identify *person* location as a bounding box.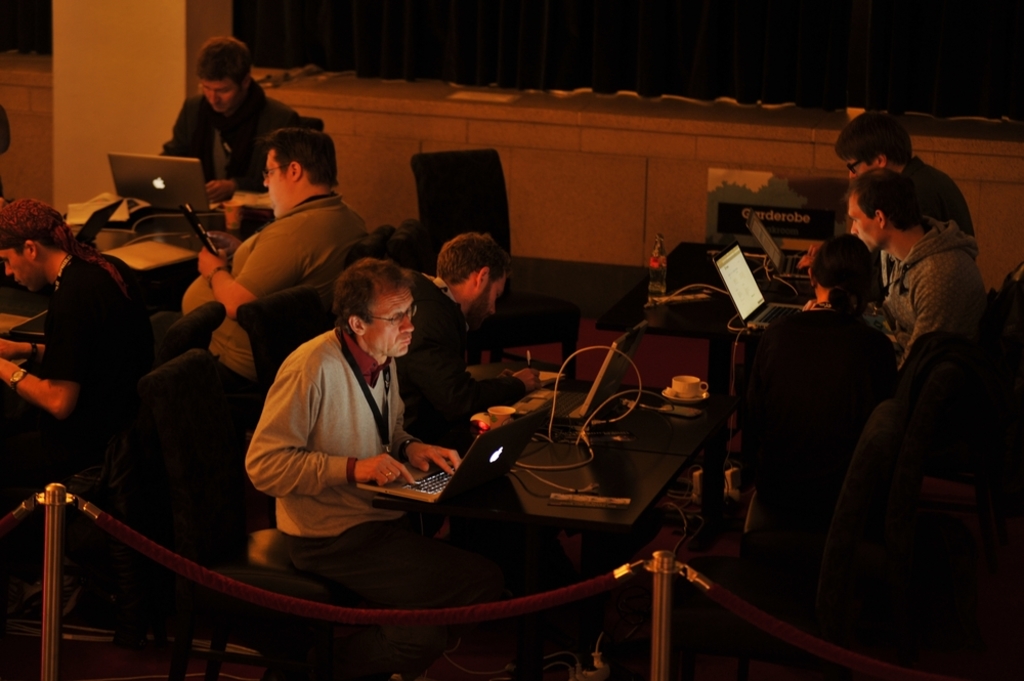
(154, 36, 309, 202).
